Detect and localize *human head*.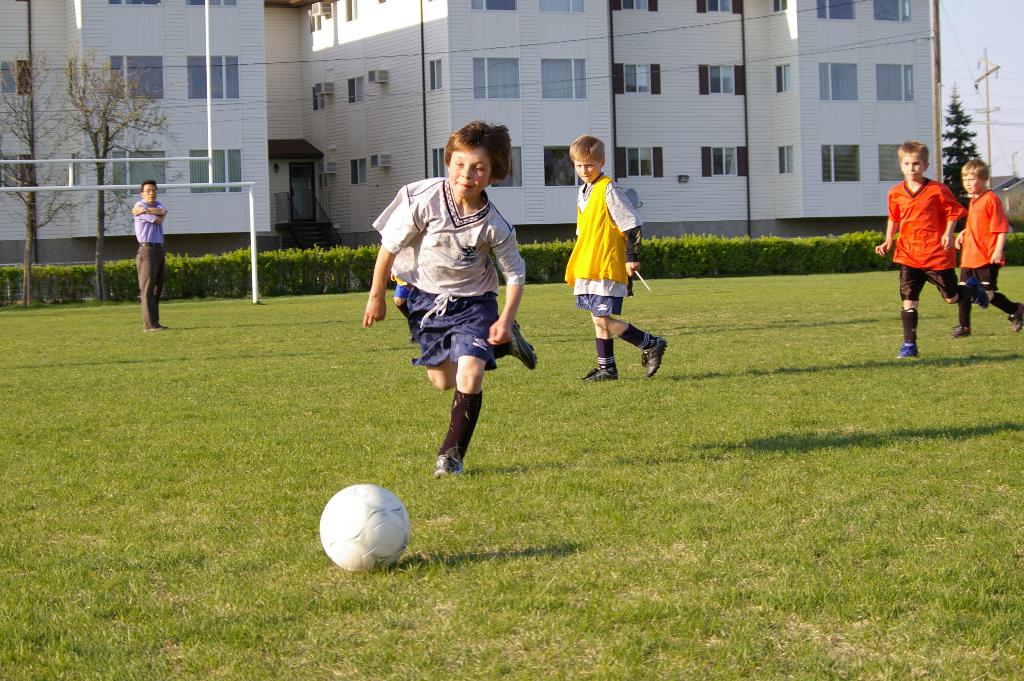
Localized at {"left": 900, "top": 141, "right": 927, "bottom": 183}.
